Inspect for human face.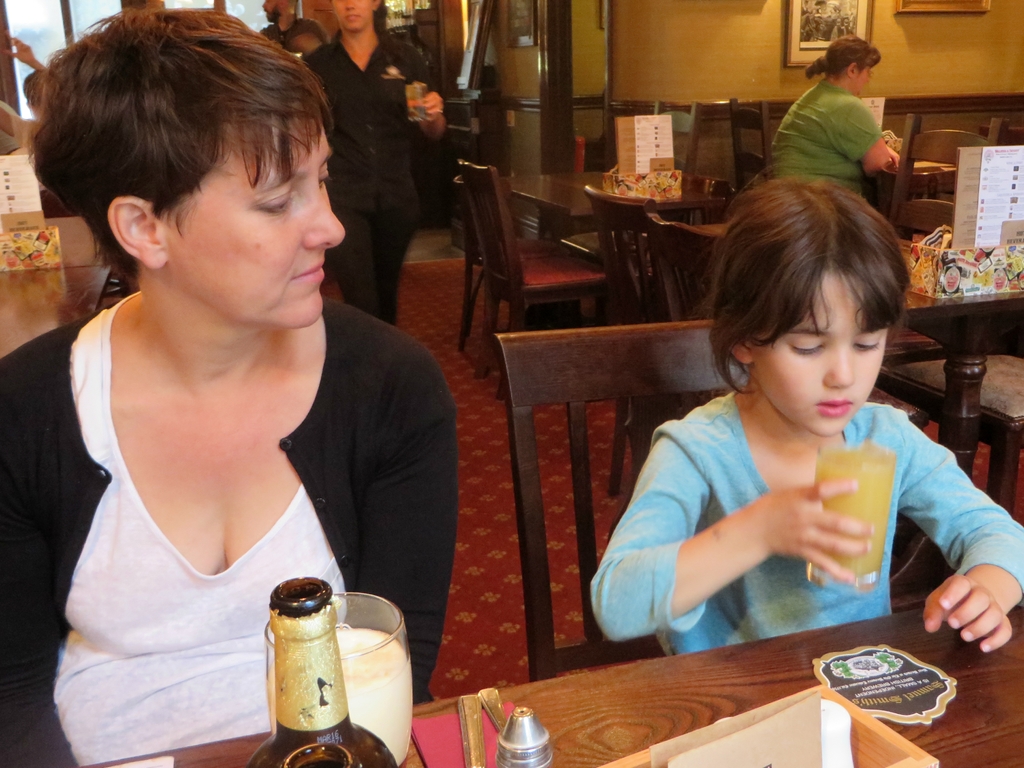
Inspection: (154, 108, 348, 328).
